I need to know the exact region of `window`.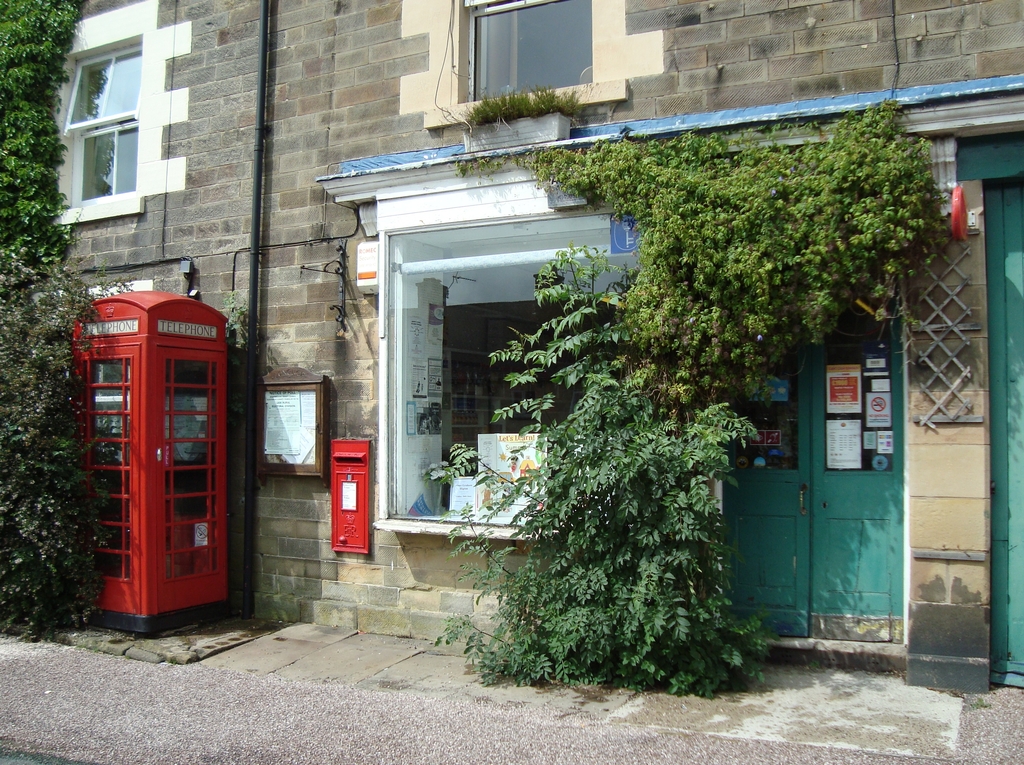
Region: 423,0,628,128.
